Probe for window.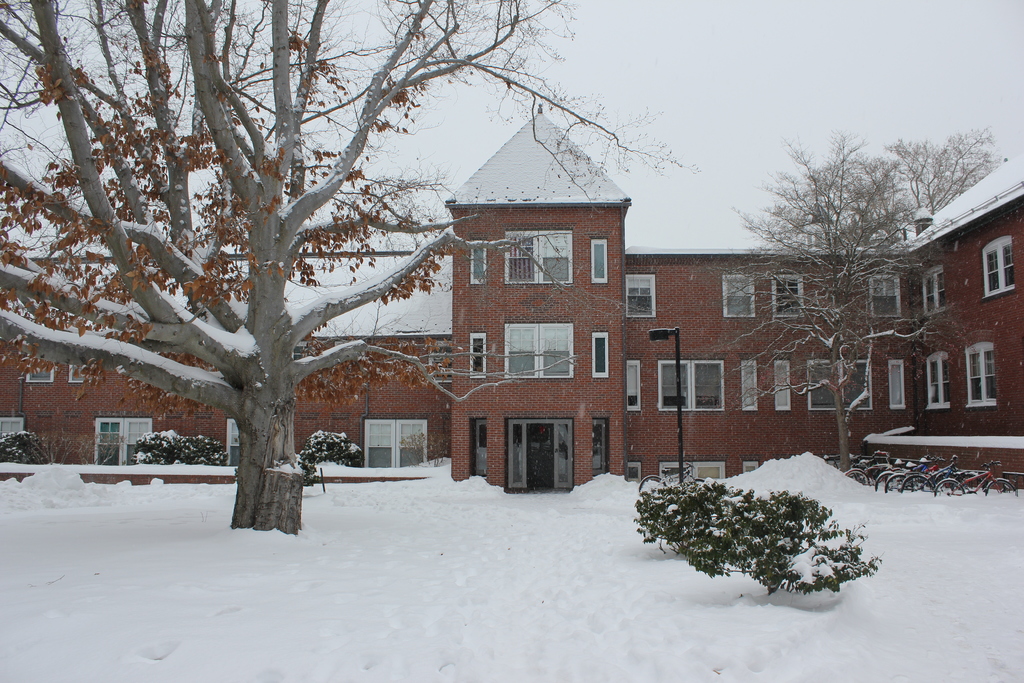
Probe result: <box>627,273,655,316</box>.
